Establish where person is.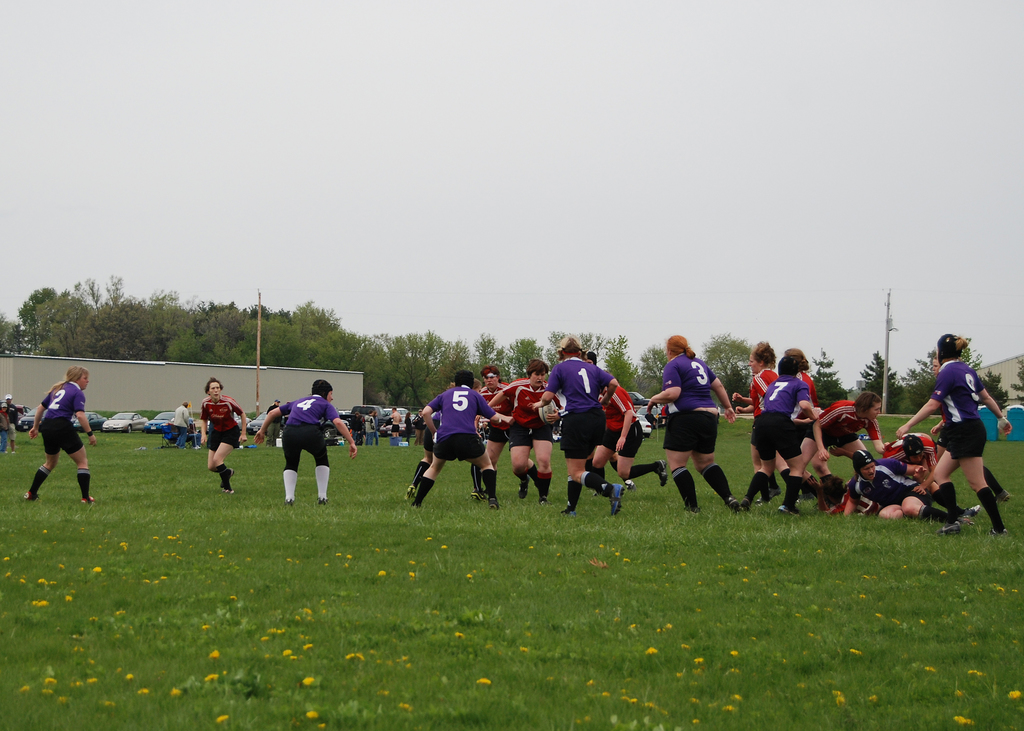
Established at <region>528, 333, 627, 518</region>.
